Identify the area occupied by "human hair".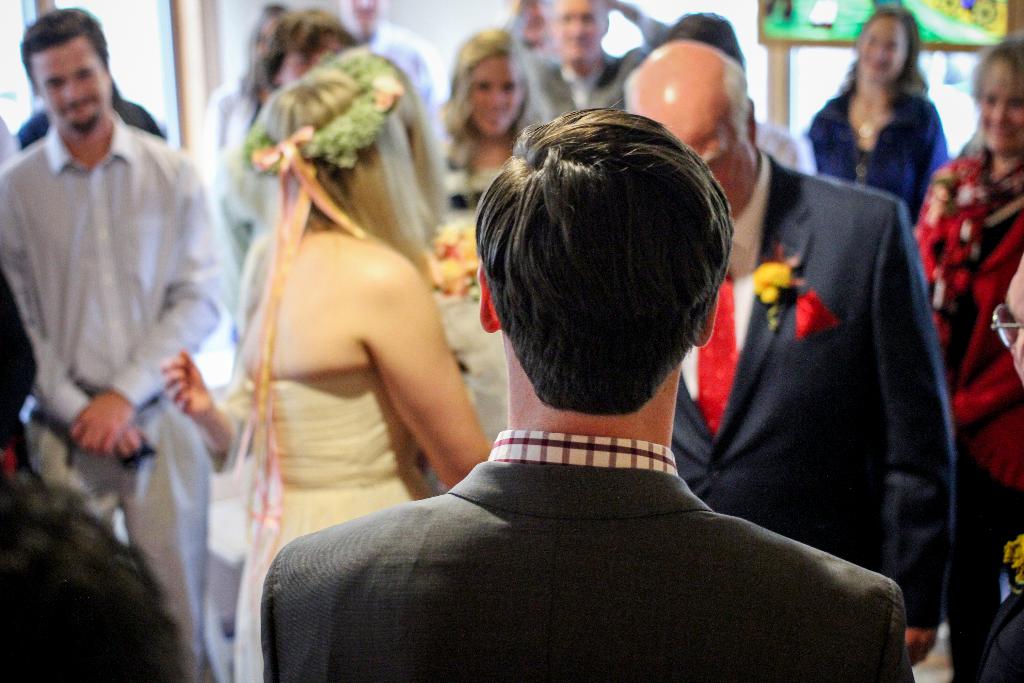
Area: [x1=838, y1=8, x2=930, y2=114].
